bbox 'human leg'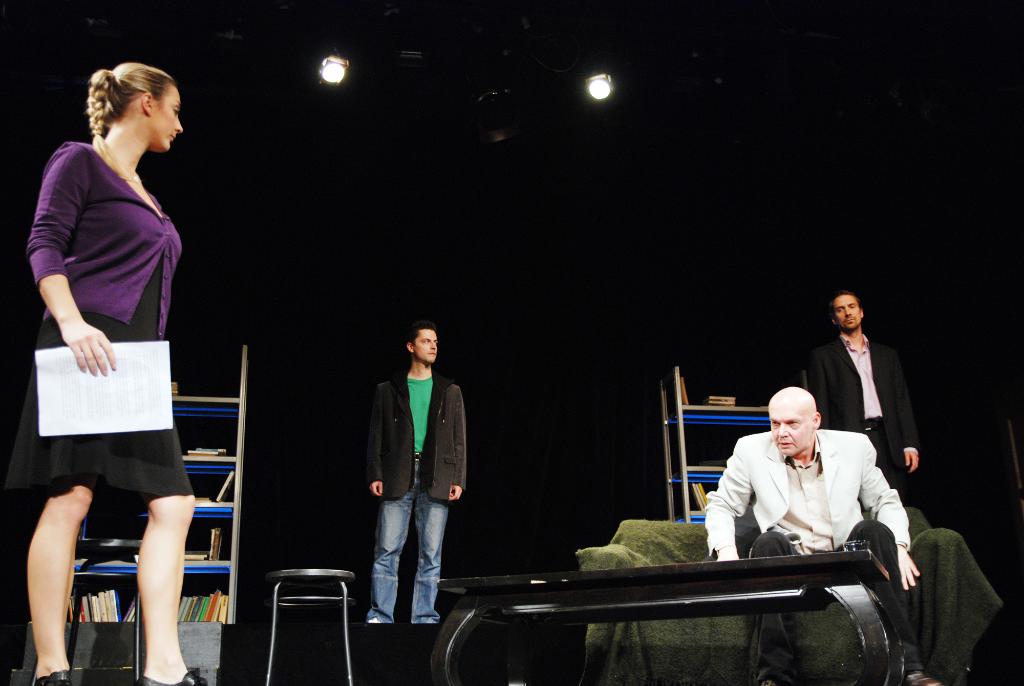
crop(24, 482, 97, 685)
